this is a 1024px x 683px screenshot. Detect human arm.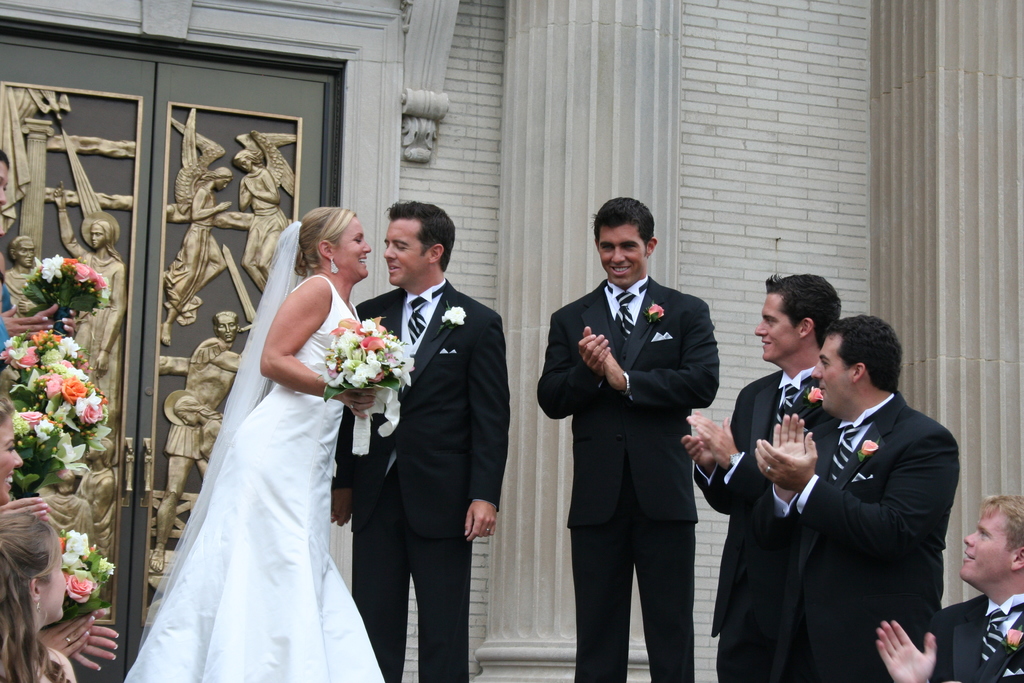
(585,308,719,409).
